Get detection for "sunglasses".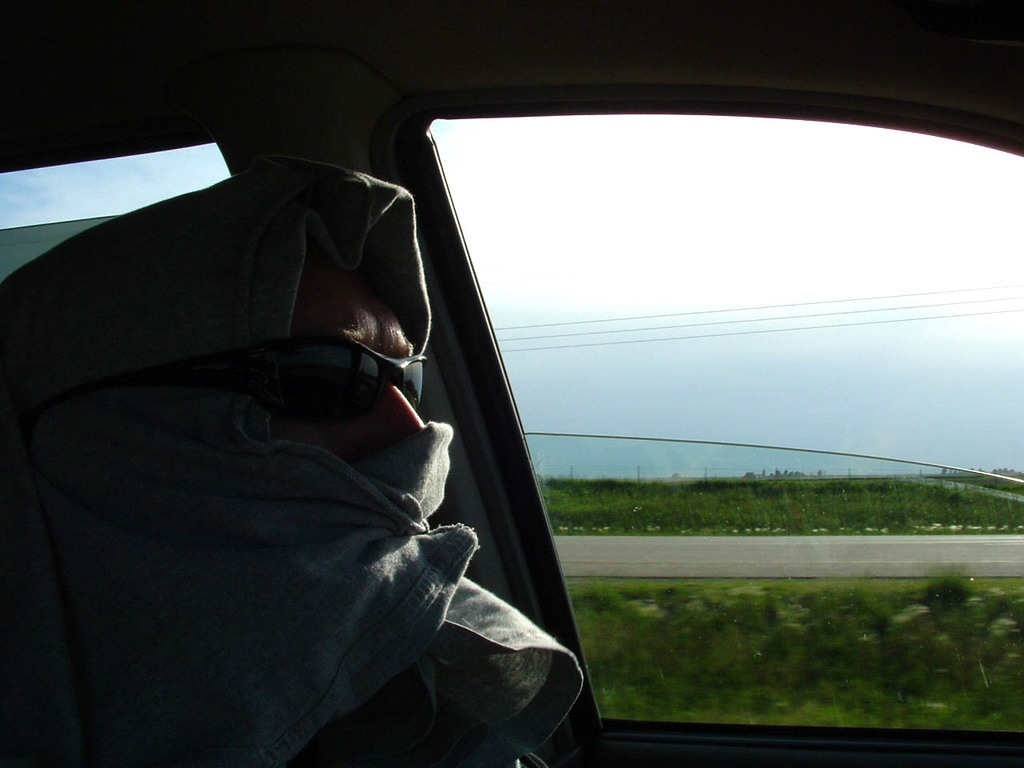
Detection: {"x1": 47, "y1": 331, "x2": 427, "y2": 426}.
